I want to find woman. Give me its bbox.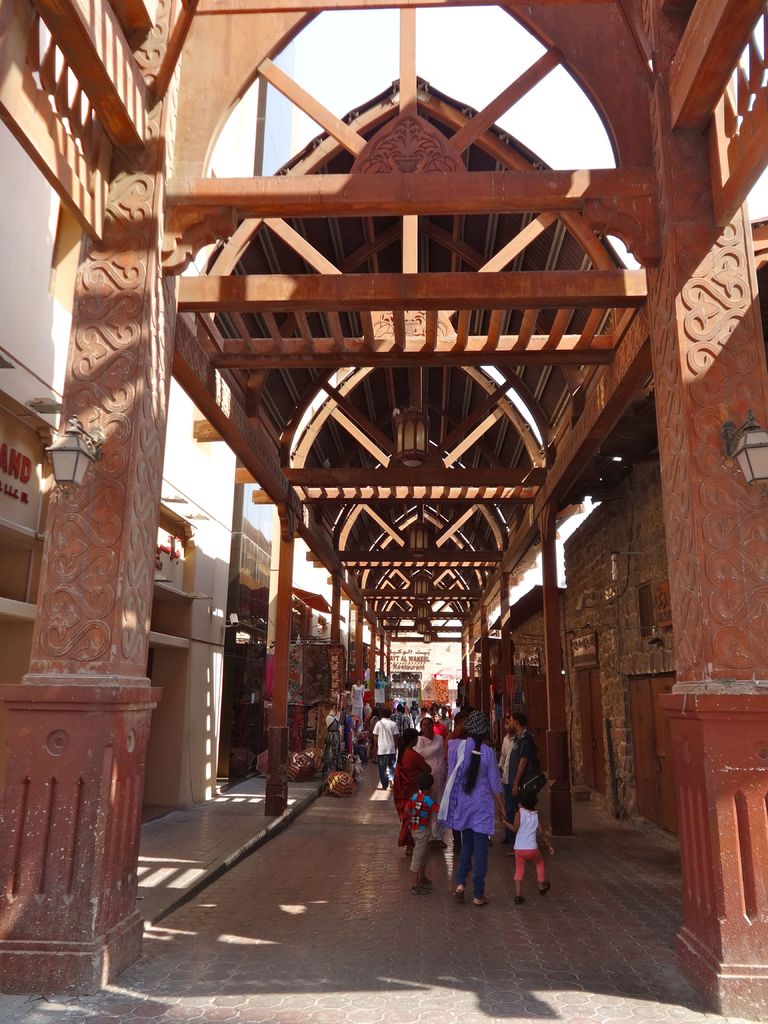
pyautogui.locateOnScreen(368, 707, 380, 764).
